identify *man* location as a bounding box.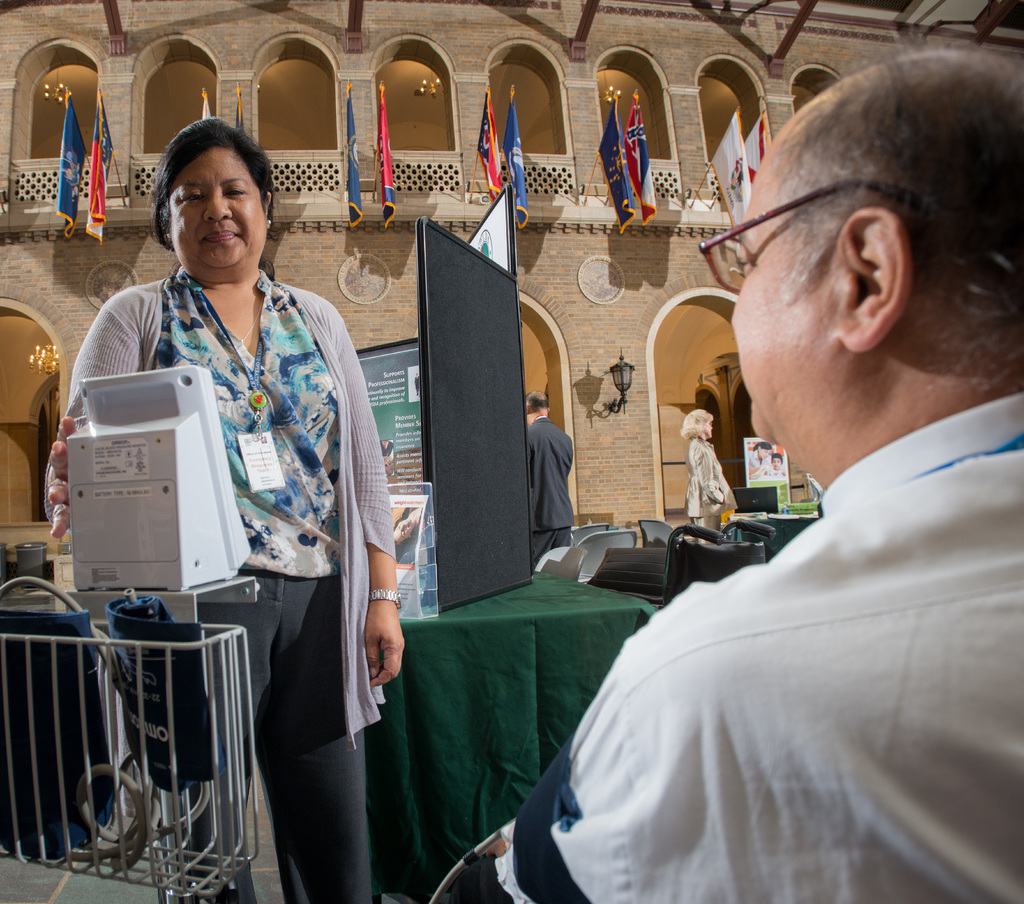
[563, 261, 1023, 879].
